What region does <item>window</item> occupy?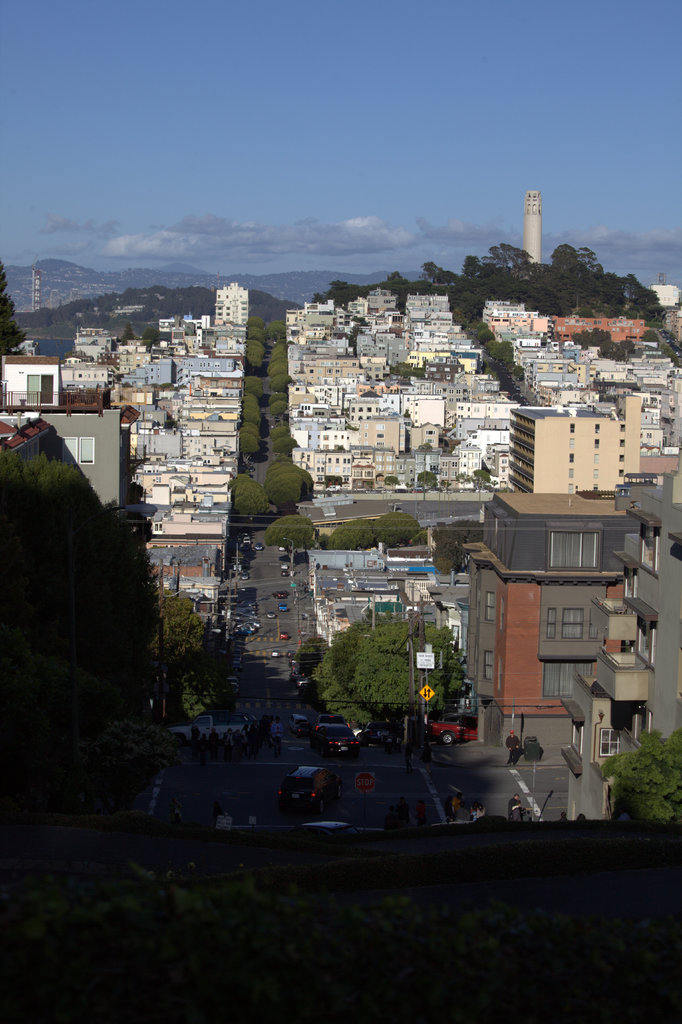
628:707:652:756.
